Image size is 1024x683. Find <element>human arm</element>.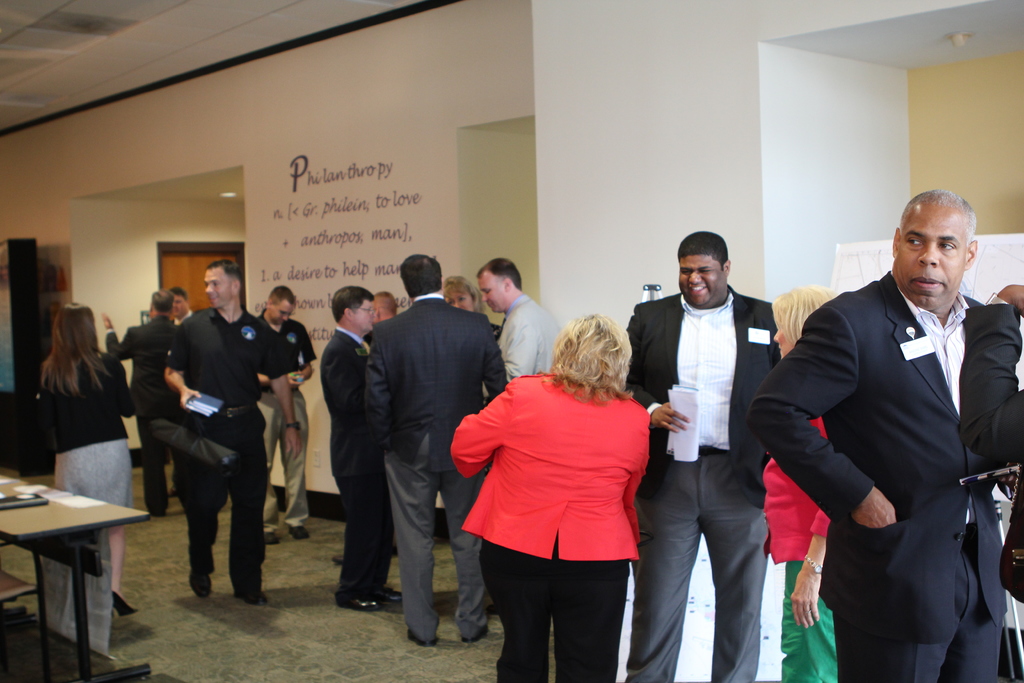
l=618, t=431, r=652, b=543.
